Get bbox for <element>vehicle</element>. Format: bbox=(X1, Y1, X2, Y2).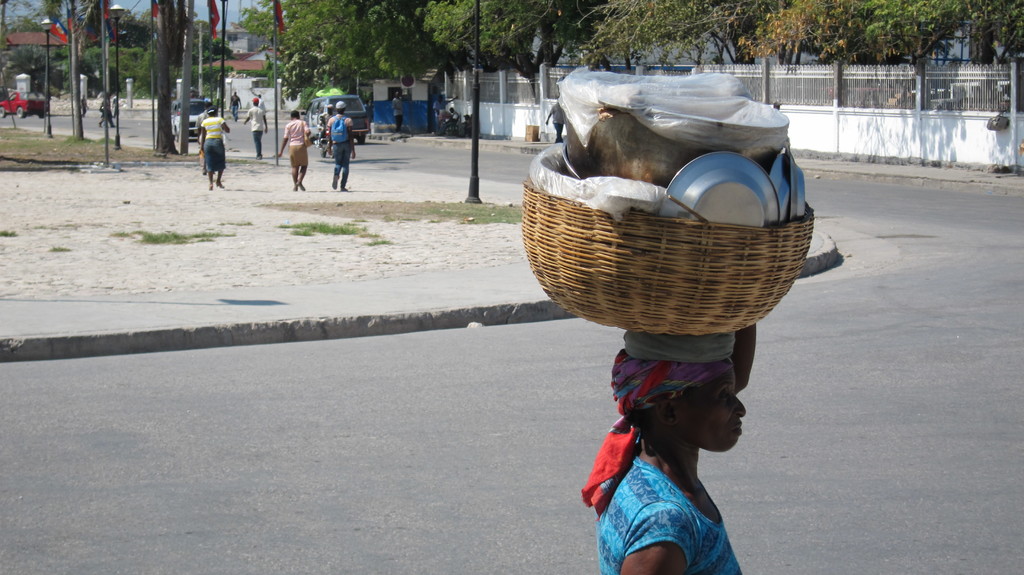
bbox=(0, 88, 54, 119).
